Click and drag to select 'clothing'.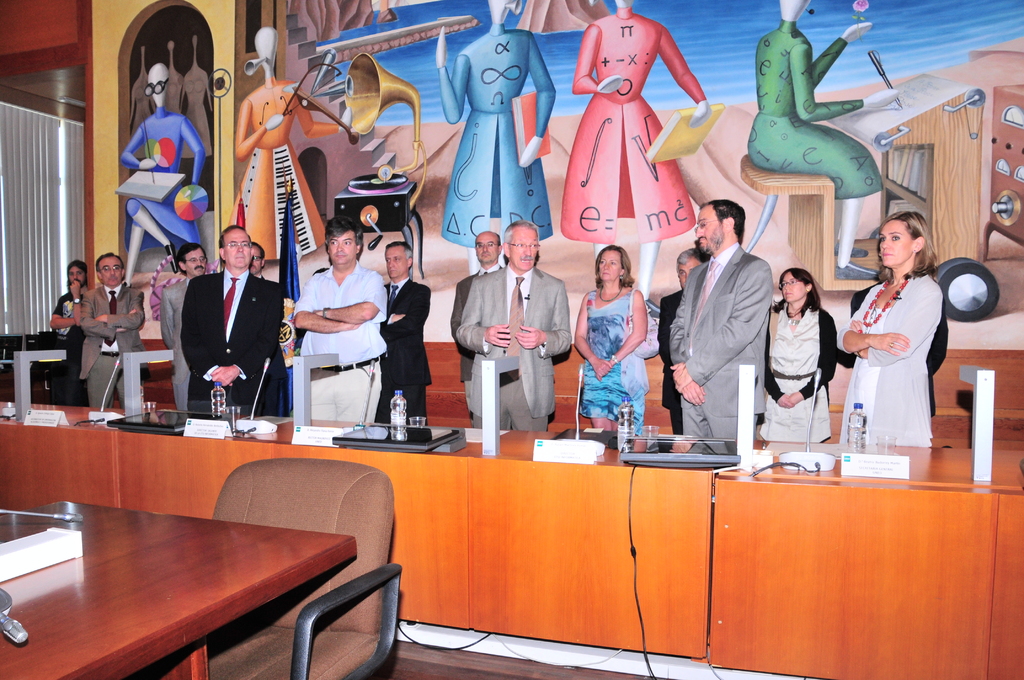
Selection: box=[47, 284, 86, 334].
